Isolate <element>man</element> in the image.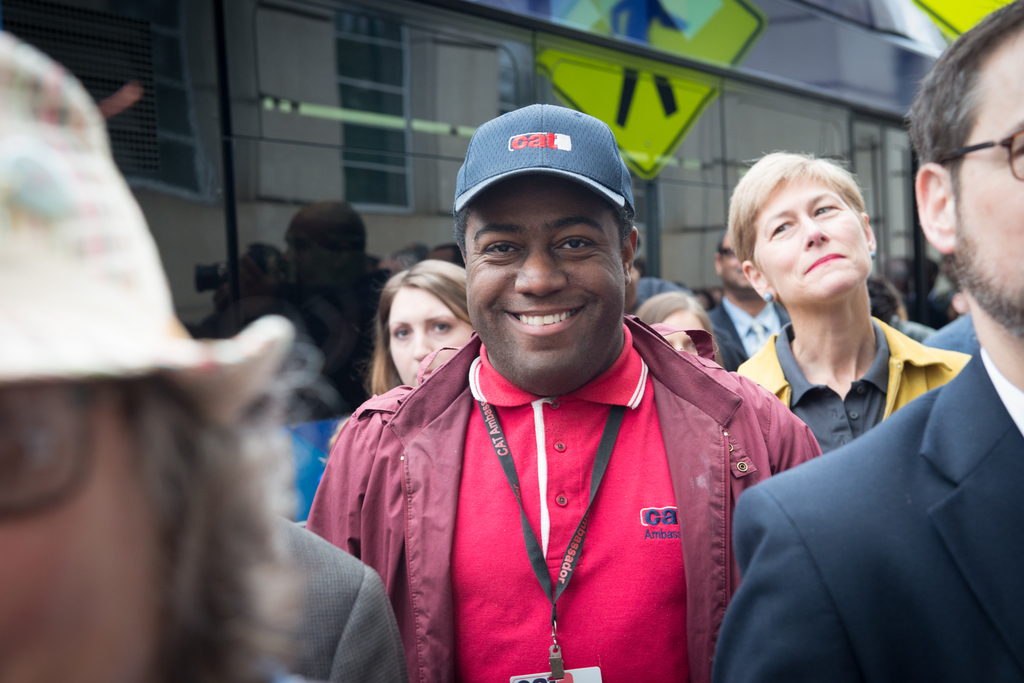
Isolated region: BBox(287, 97, 825, 682).
